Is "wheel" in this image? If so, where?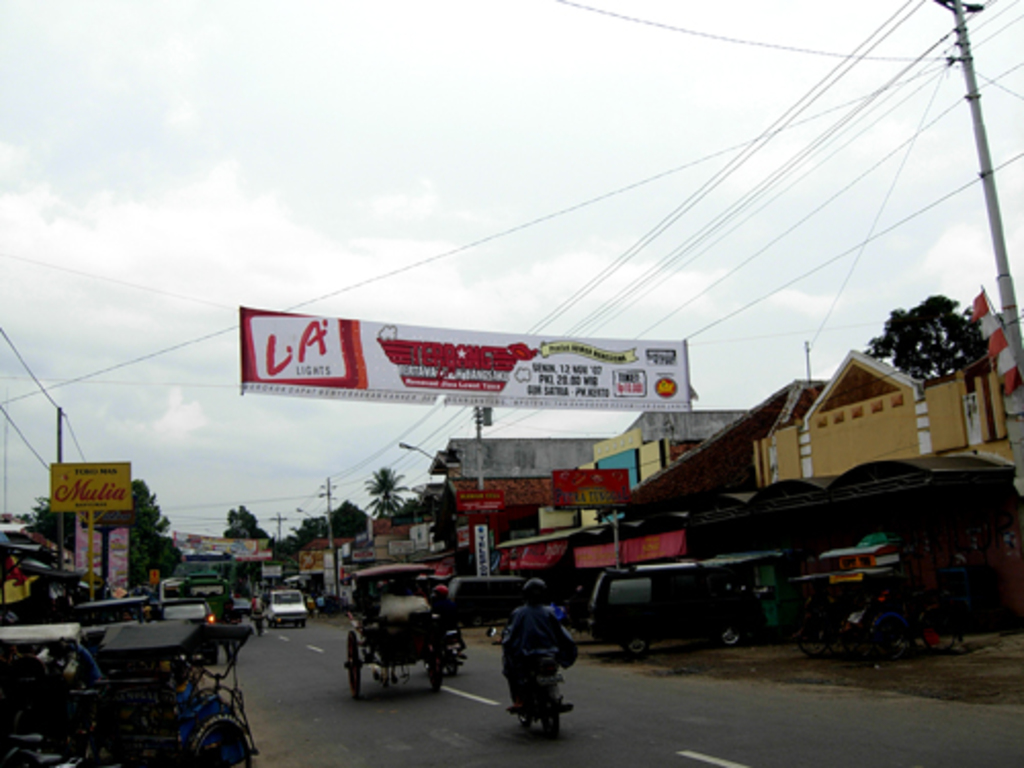
Yes, at {"left": 797, "top": 621, "right": 831, "bottom": 659}.
